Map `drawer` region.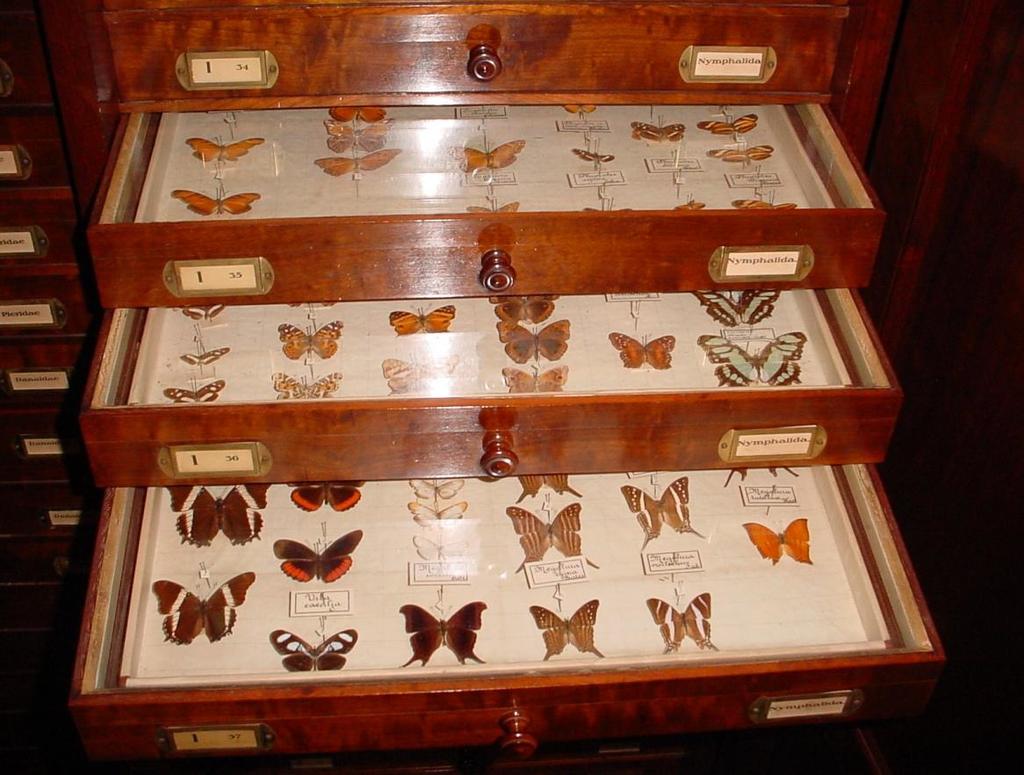
Mapped to box=[100, 0, 843, 98].
